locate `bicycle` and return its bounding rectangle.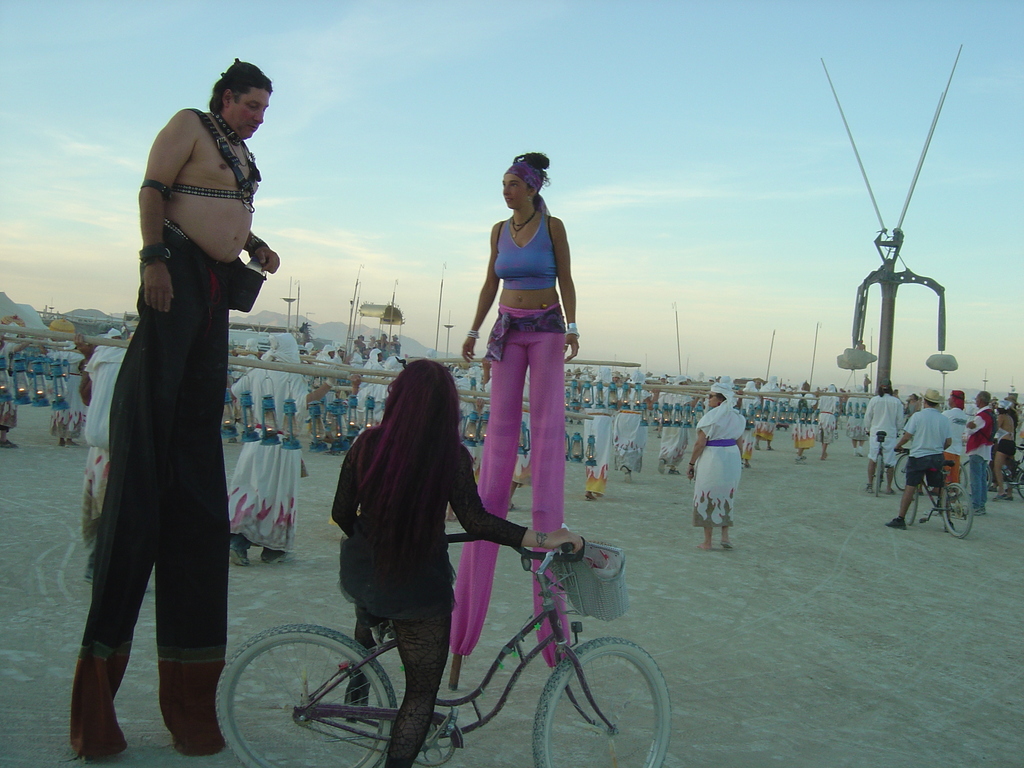
(x1=186, y1=532, x2=717, y2=754).
